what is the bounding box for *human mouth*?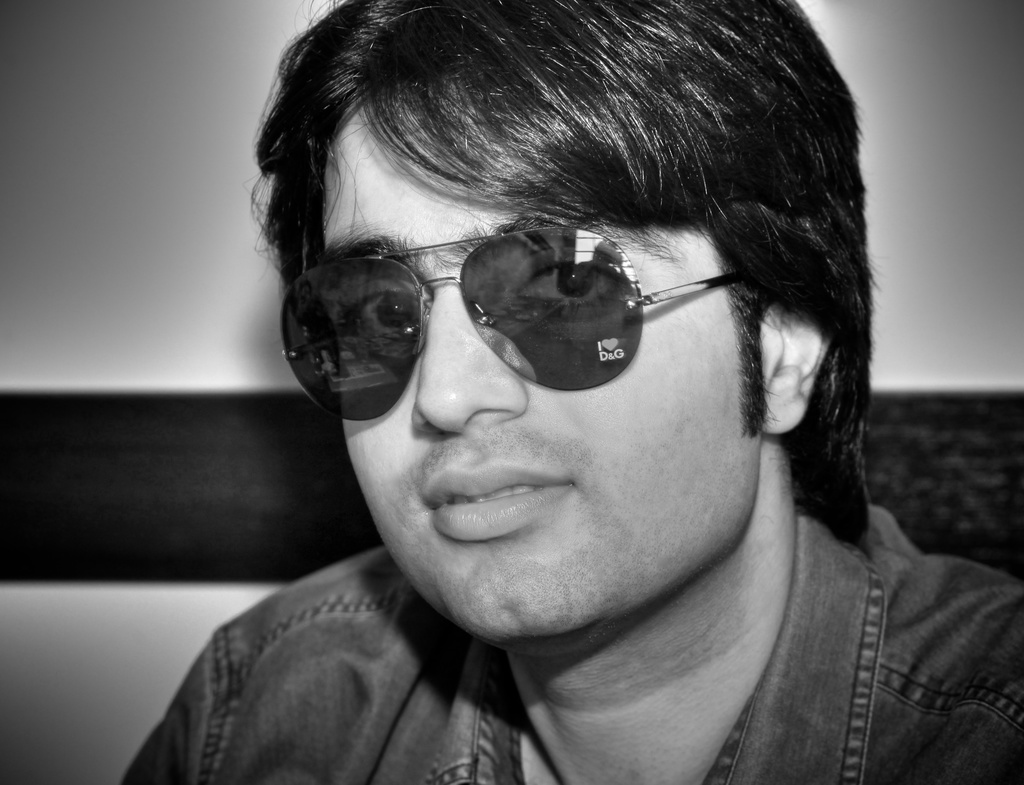
box(426, 453, 573, 547).
